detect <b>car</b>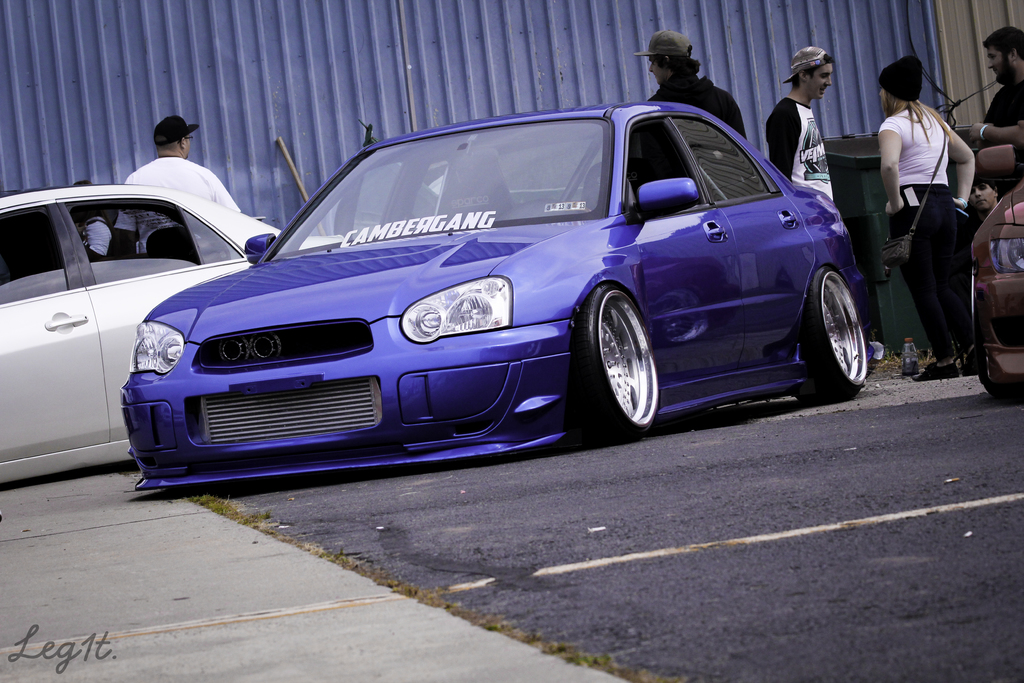
<bbox>117, 100, 881, 494</bbox>
